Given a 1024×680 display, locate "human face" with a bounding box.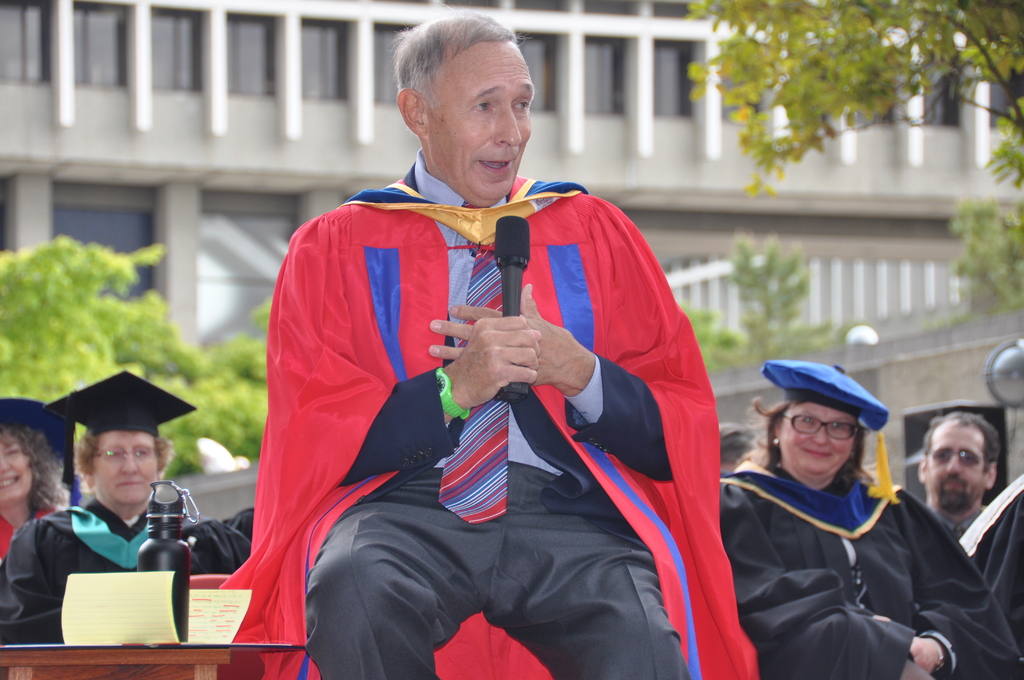
Located: BBox(432, 50, 537, 202).
